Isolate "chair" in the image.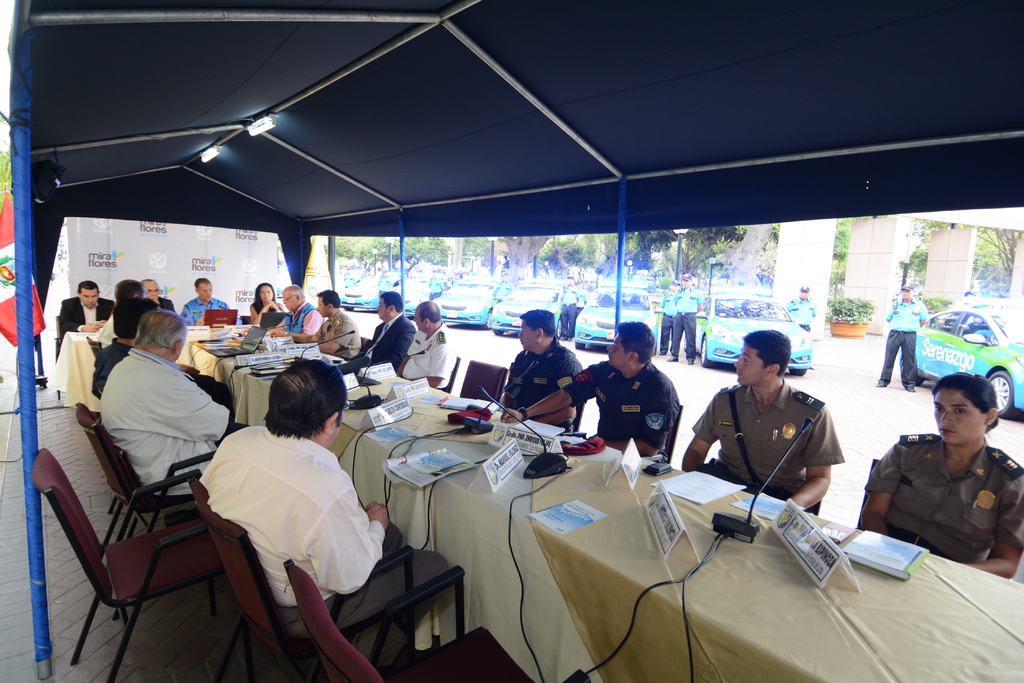
Isolated region: 359/337/371/347.
